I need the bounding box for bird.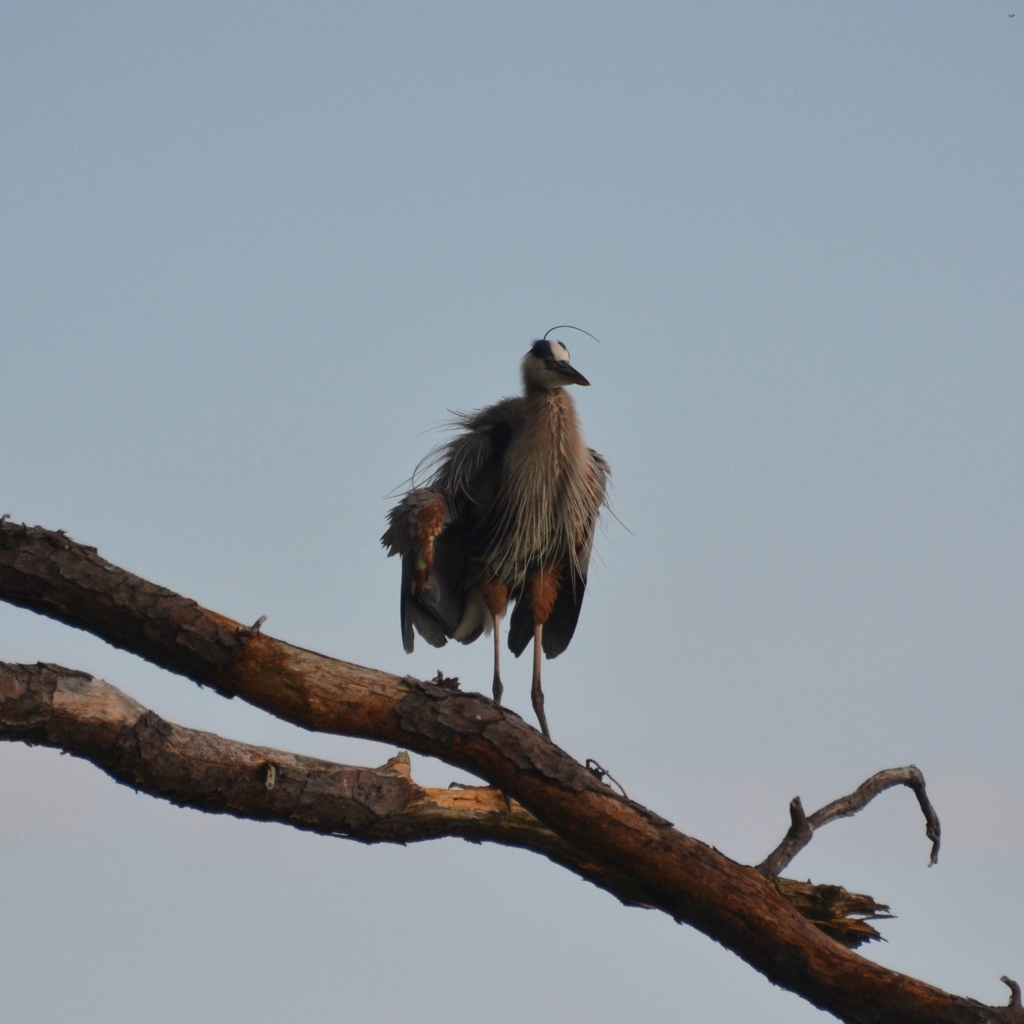
Here it is: left=370, top=337, right=620, bottom=747.
